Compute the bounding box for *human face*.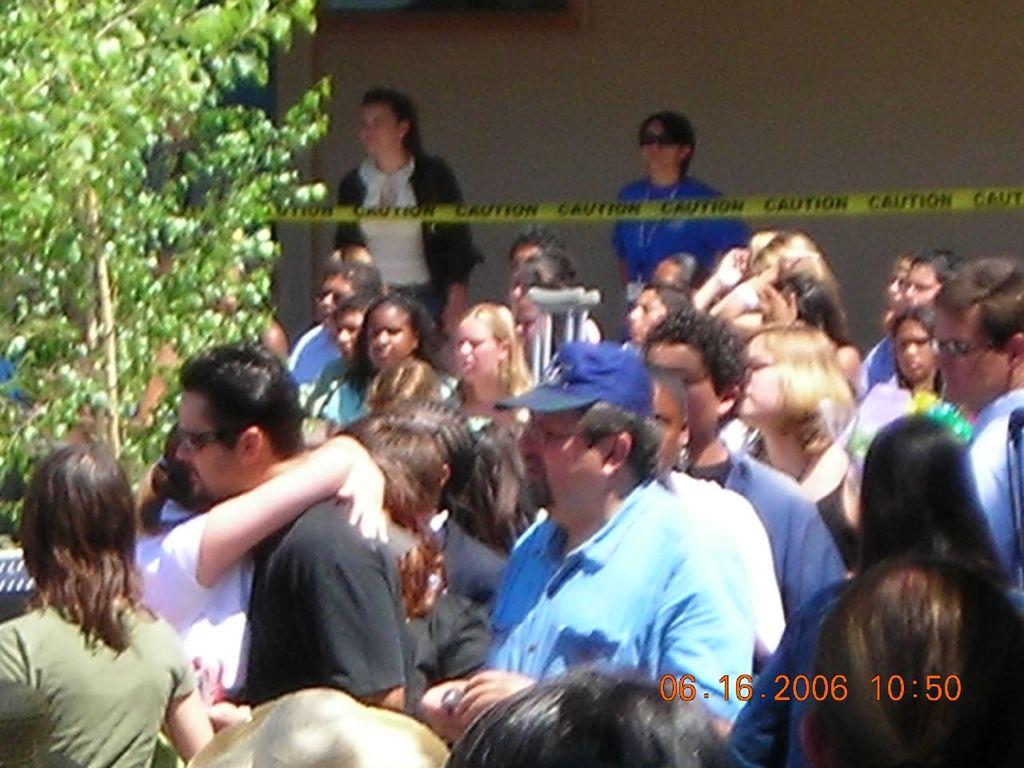
crop(647, 340, 722, 442).
